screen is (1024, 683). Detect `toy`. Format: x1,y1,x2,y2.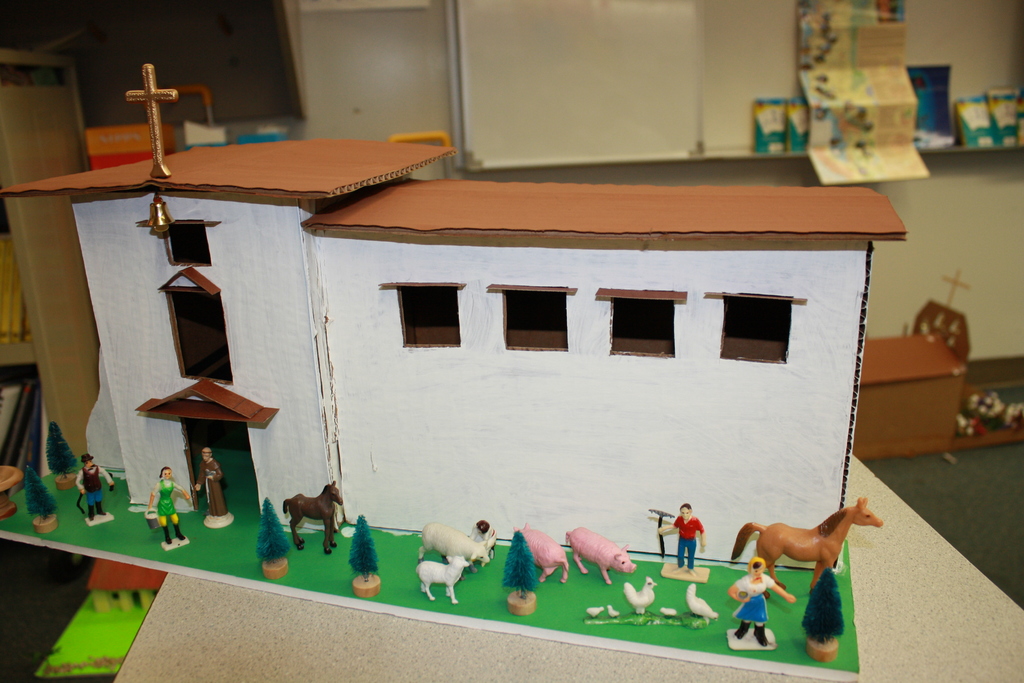
416,523,490,570.
